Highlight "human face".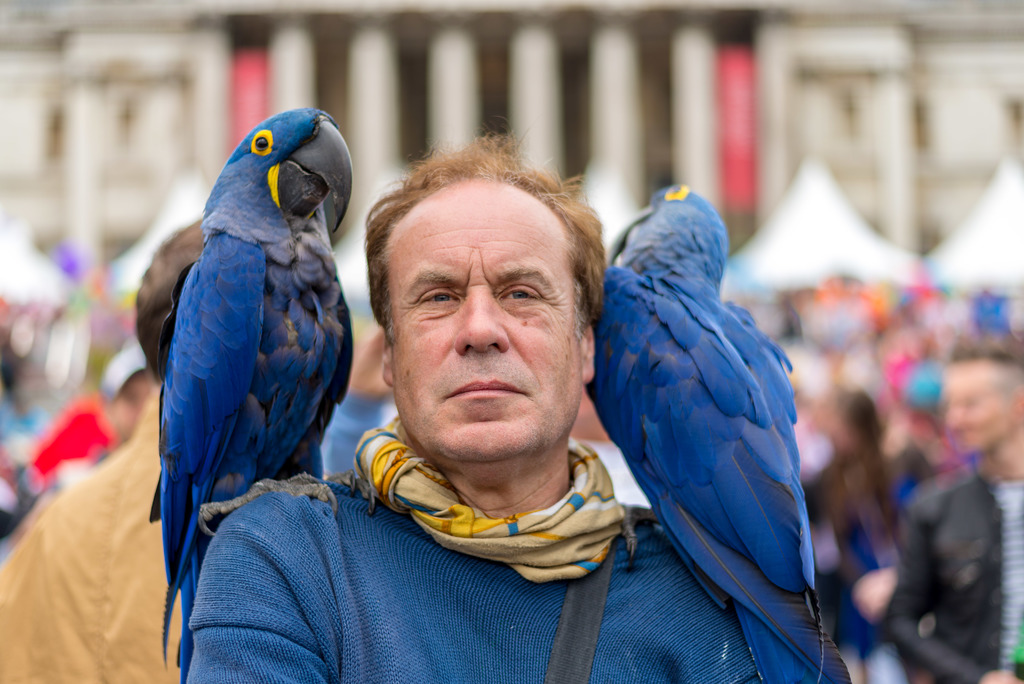
Highlighted region: 390, 183, 586, 452.
